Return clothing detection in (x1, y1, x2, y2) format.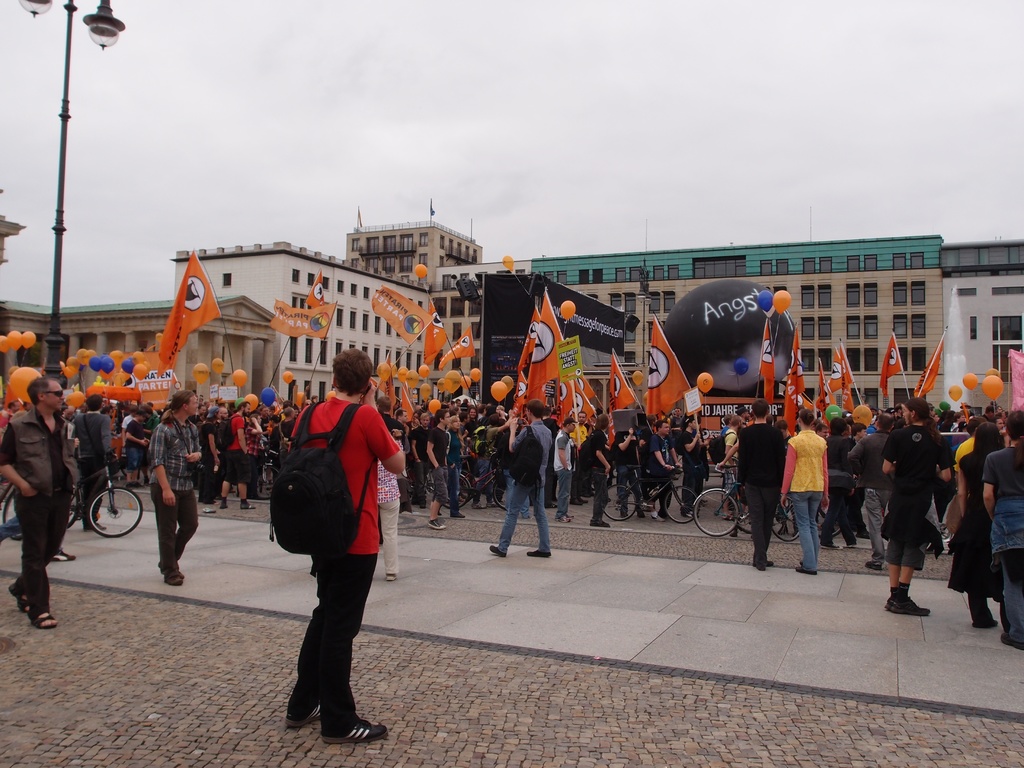
(120, 419, 147, 468).
